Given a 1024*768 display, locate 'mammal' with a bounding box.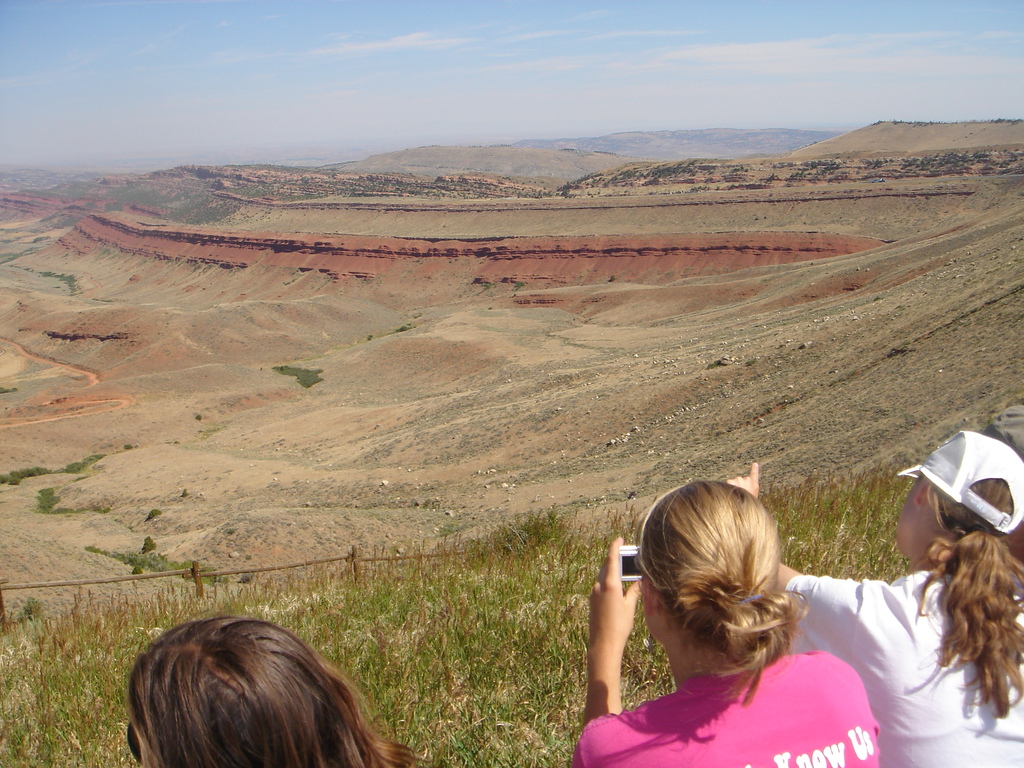
Located: bbox(93, 622, 430, 767).
